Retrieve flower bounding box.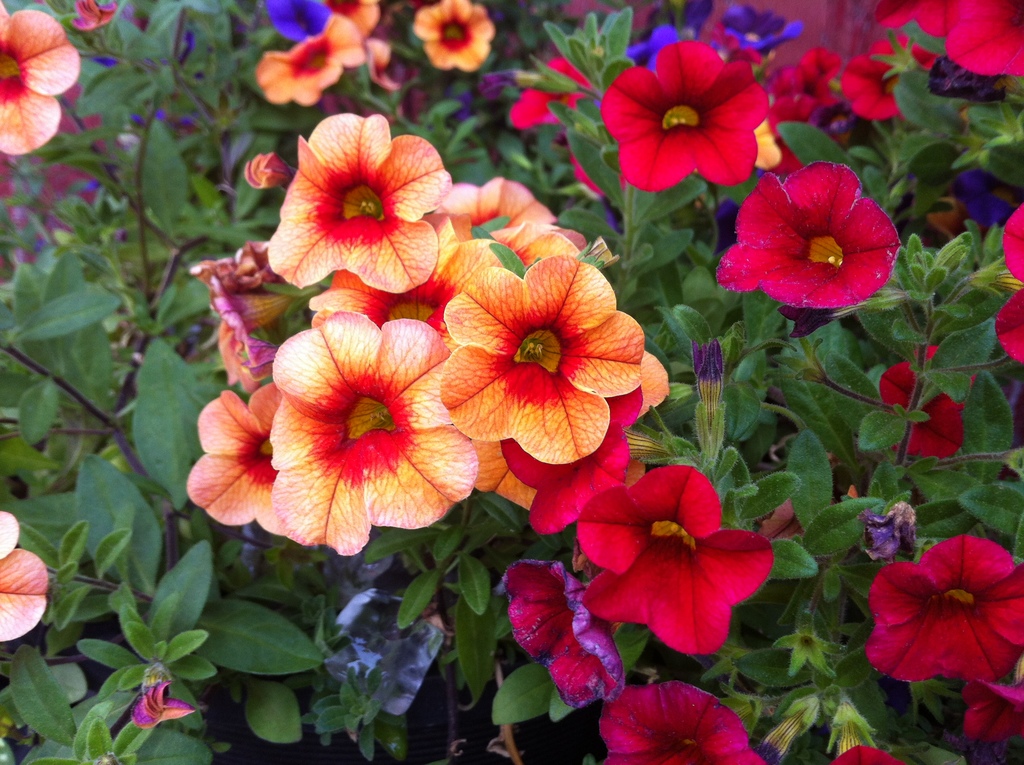
Bounding box: box(859, 499, 919, 560).
